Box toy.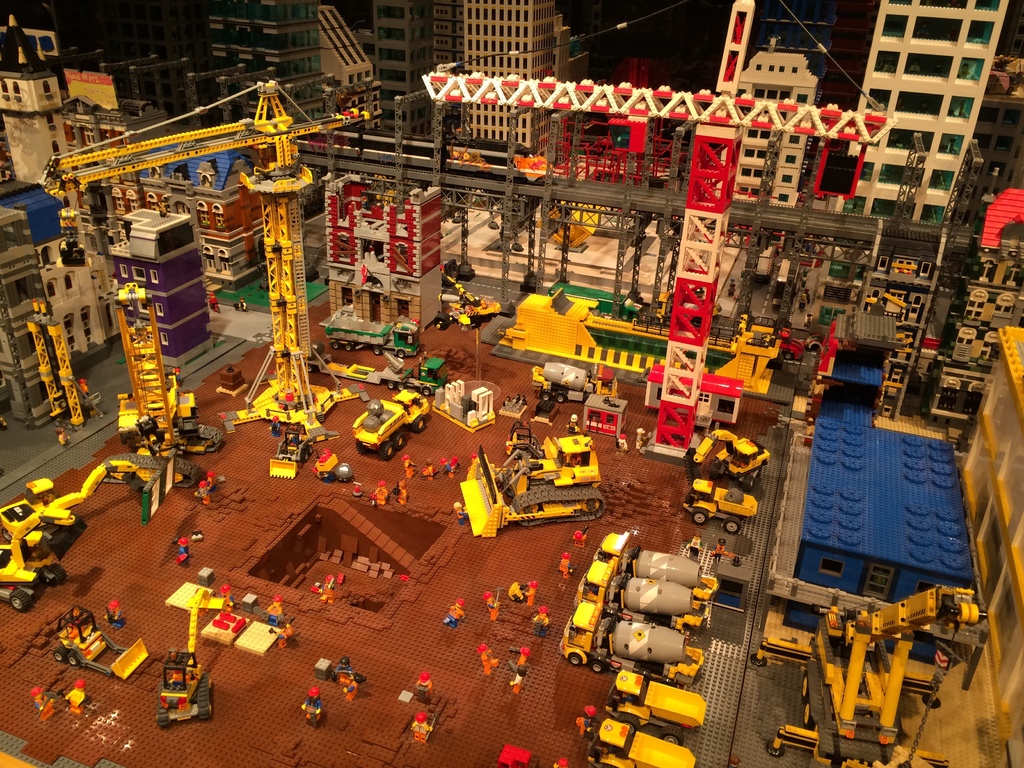
detection(630, 374, 740, 424).
